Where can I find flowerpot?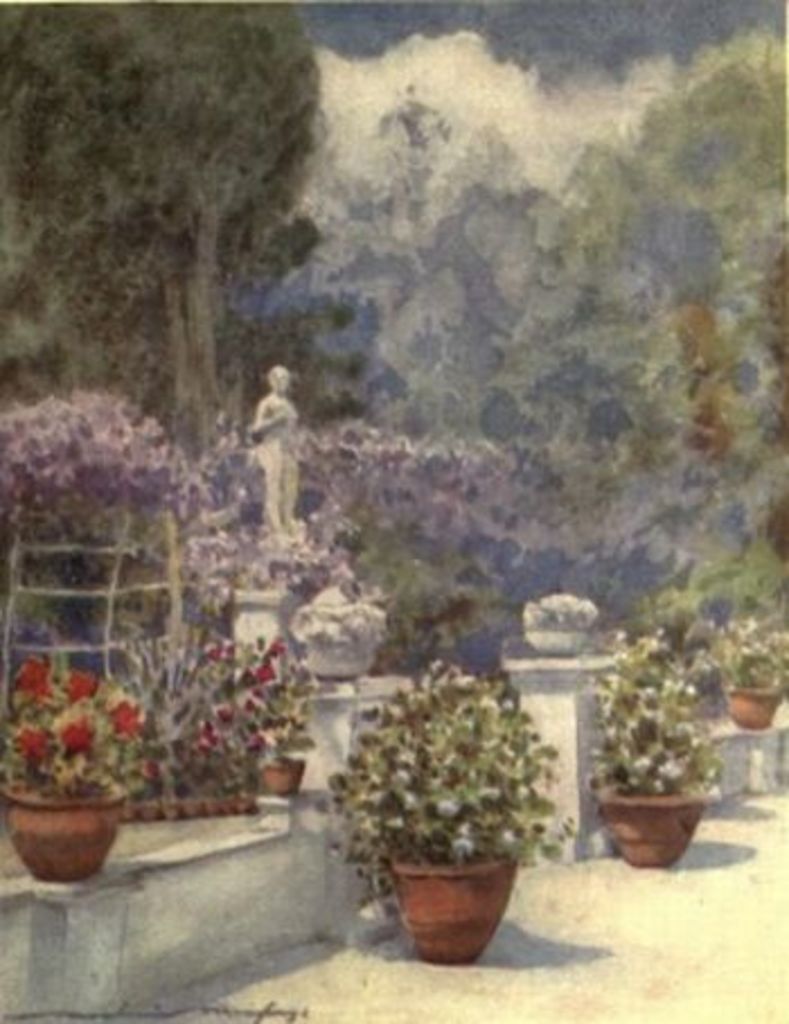
You can find it at bbox=(521, 629, 591, 652).
